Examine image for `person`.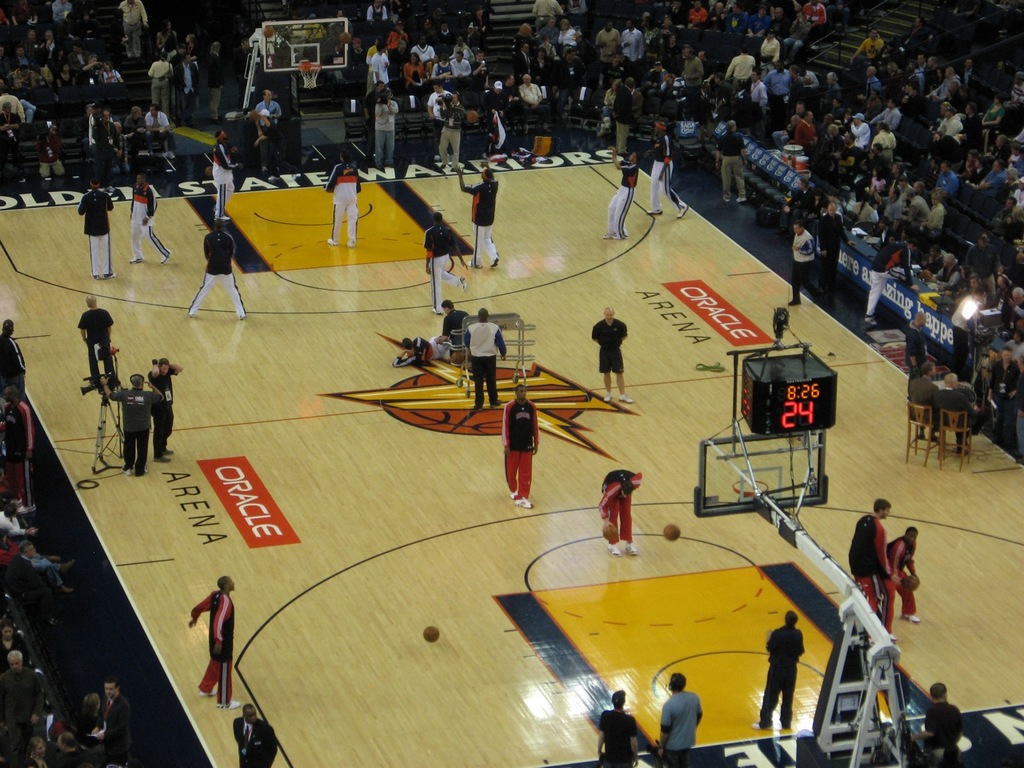
Examination result: (x1=758, y1=614, x2=806, y2=734).
